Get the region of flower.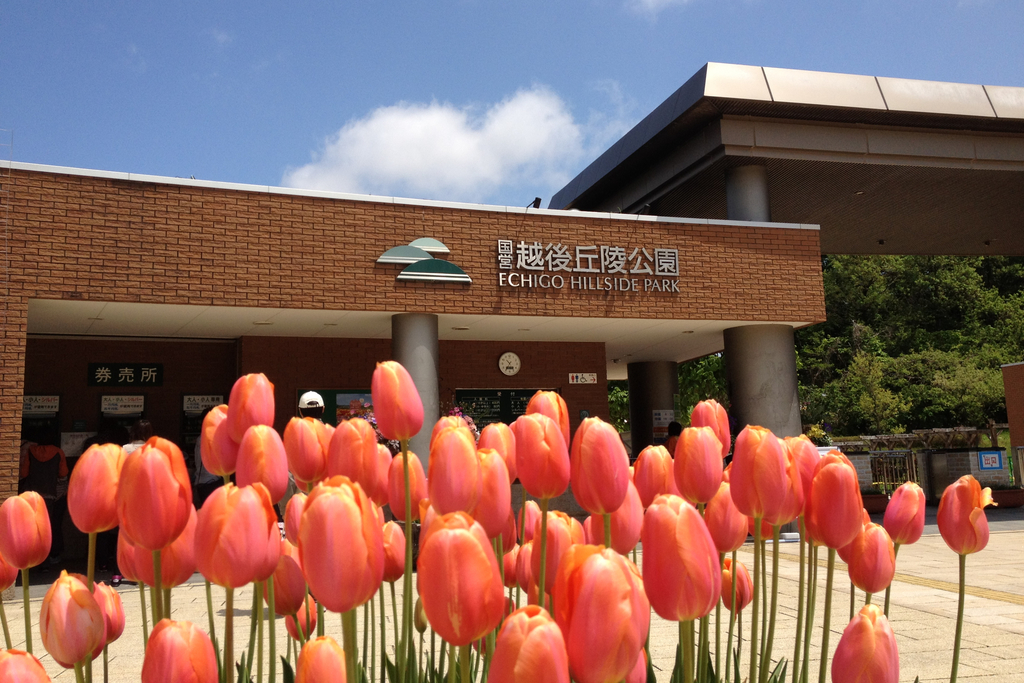
rect(678, 413, 739, 521).
